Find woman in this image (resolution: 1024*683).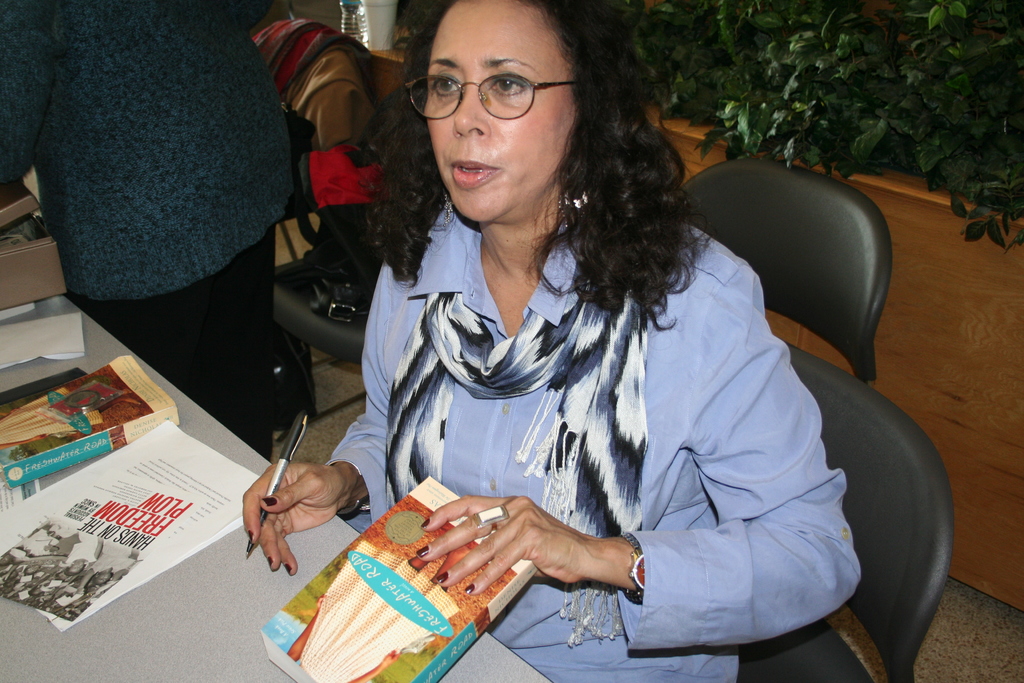
BBox(243, 0, 864, 682).
